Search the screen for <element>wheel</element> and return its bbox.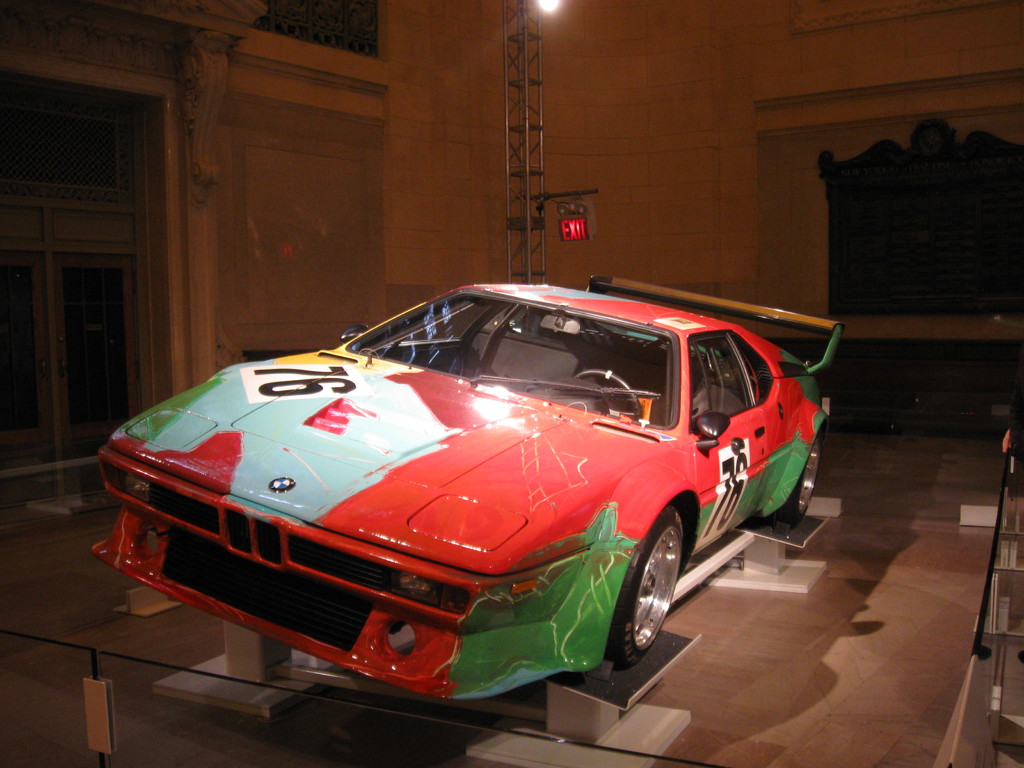
Found: box(771, 431, 823, 534).
